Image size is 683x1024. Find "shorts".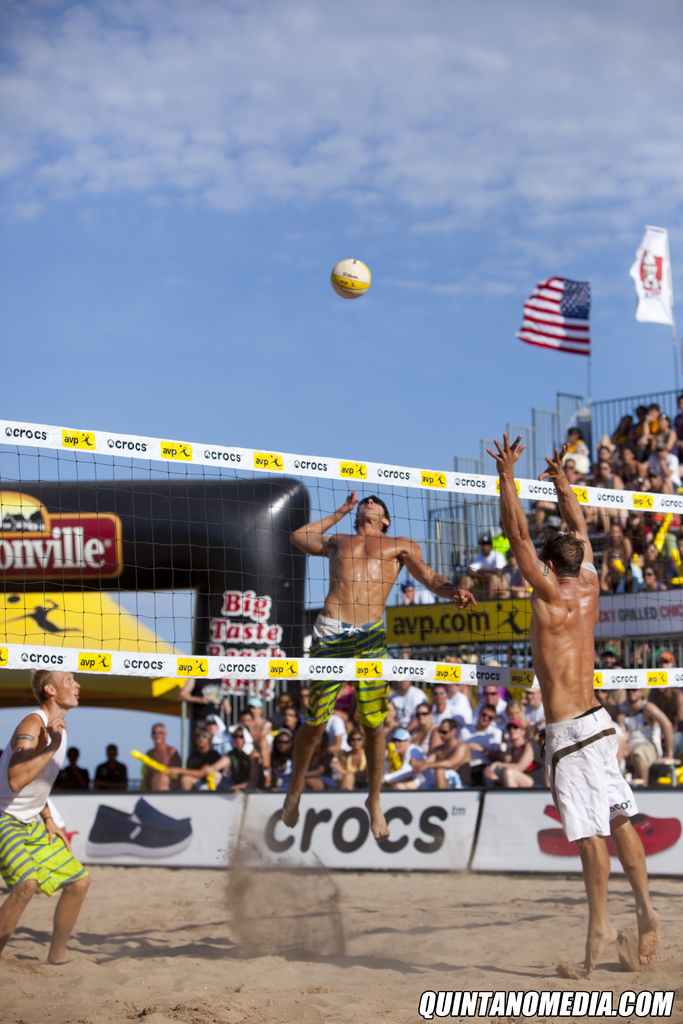
Rect(302, 611, 383, 733).
